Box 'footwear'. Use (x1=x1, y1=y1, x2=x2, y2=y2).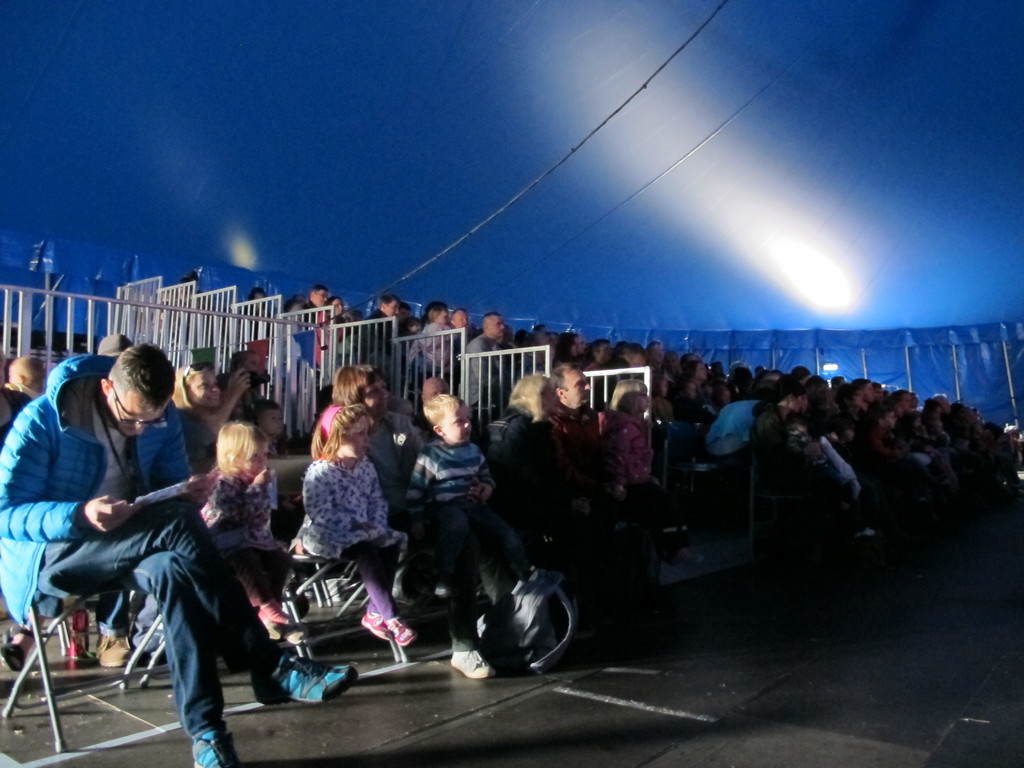
(x1=252, y1=648, x2=355, y2=708).
